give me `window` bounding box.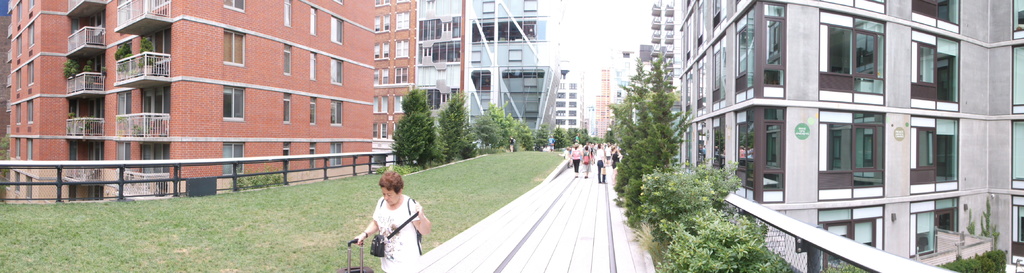
bbox=[144, 143, 167, 177].
